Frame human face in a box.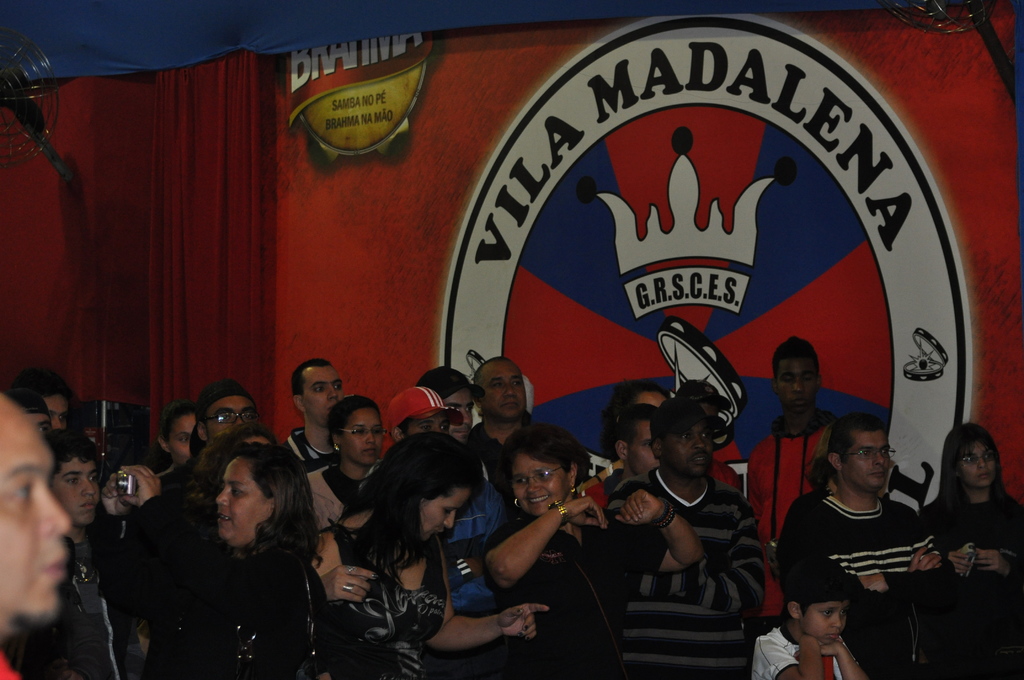
799,600,848,642.
